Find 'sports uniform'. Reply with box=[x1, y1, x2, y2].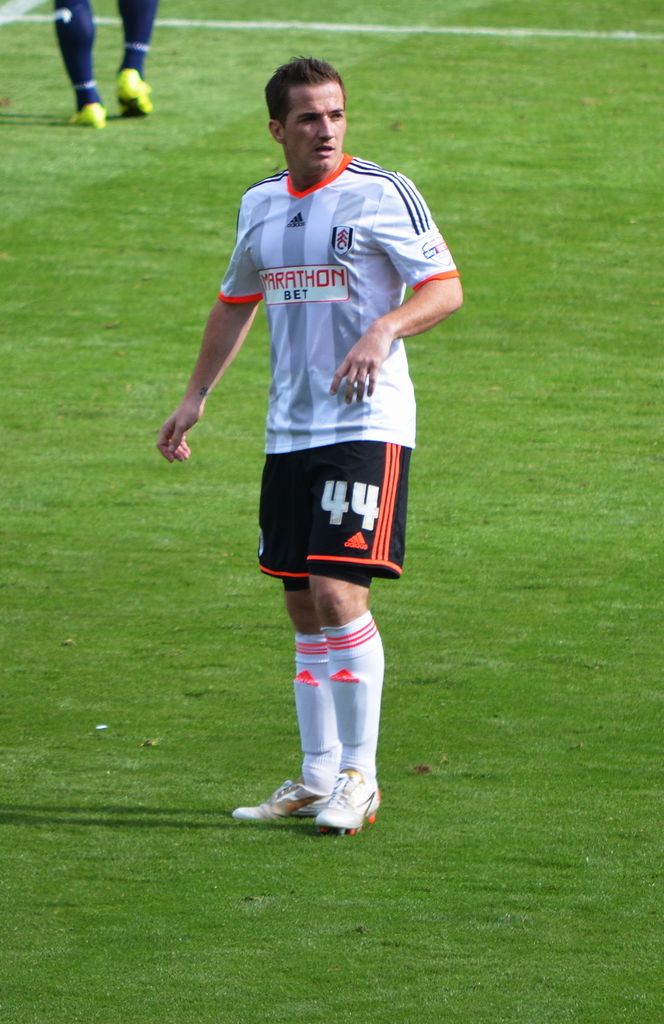
box=[219, 153, 457, 832].
